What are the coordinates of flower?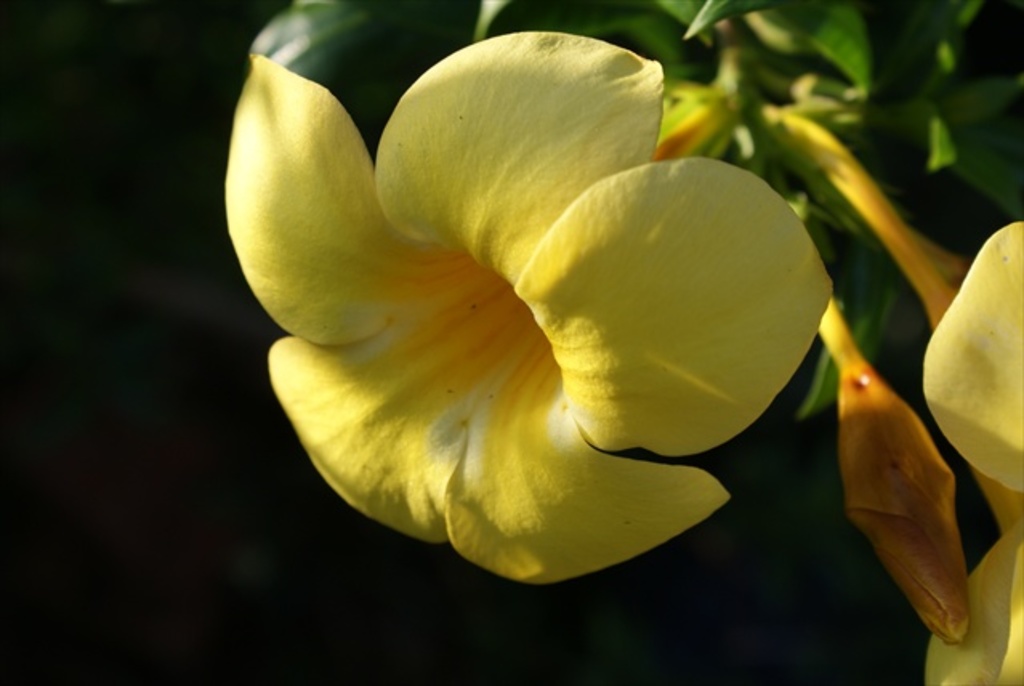
<region>216, 13, 833, 598</region>.
